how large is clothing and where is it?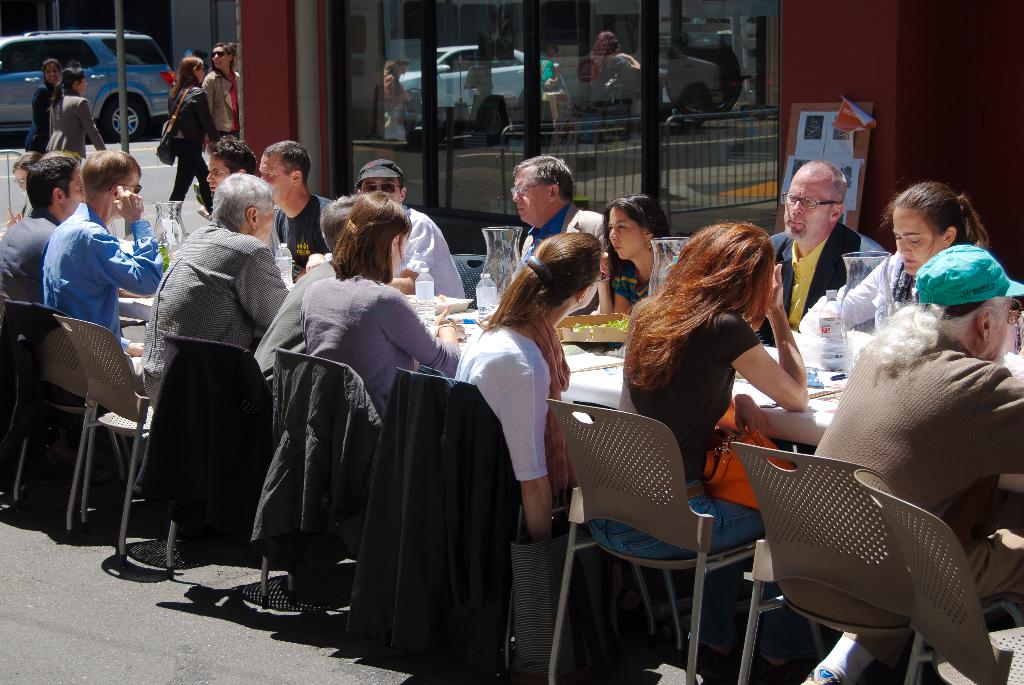
Bounding box: 155:80:216:209.
